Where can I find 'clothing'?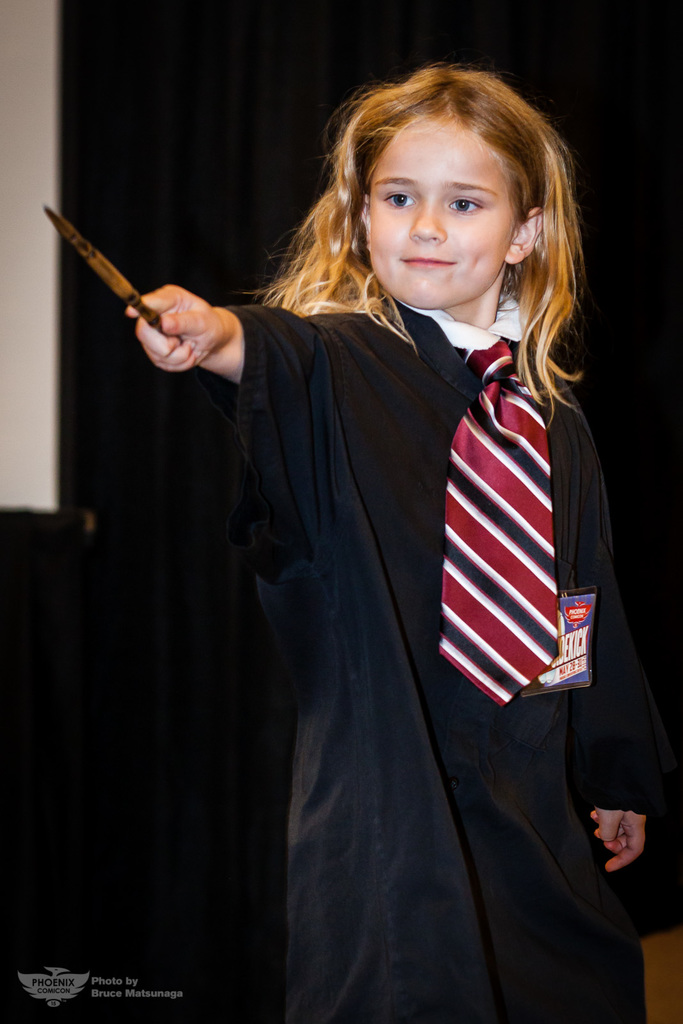
You can find it at bbox=(76, 176, 635, 973).
